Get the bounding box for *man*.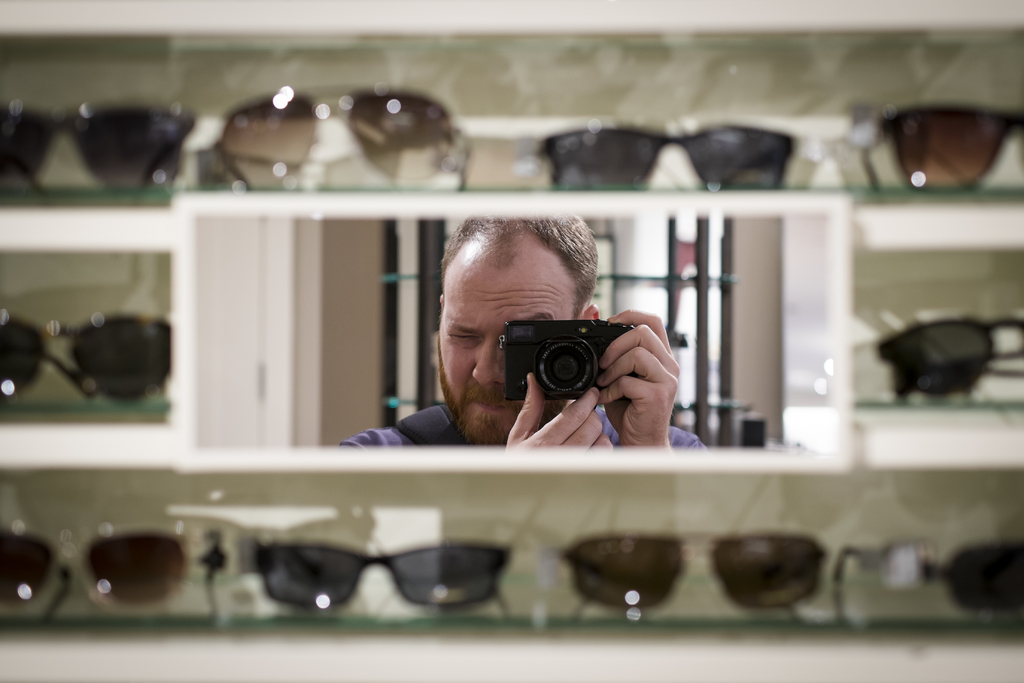
[342, 210, 706, 454].
